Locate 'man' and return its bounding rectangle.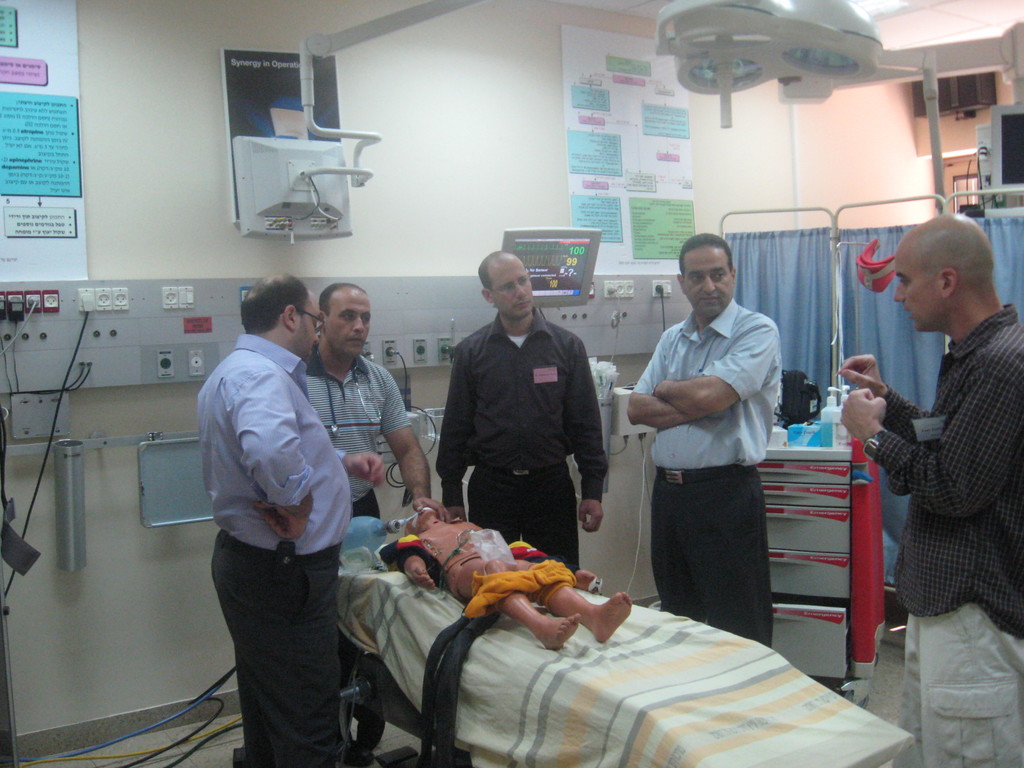
(433, 250, 608, 568).
